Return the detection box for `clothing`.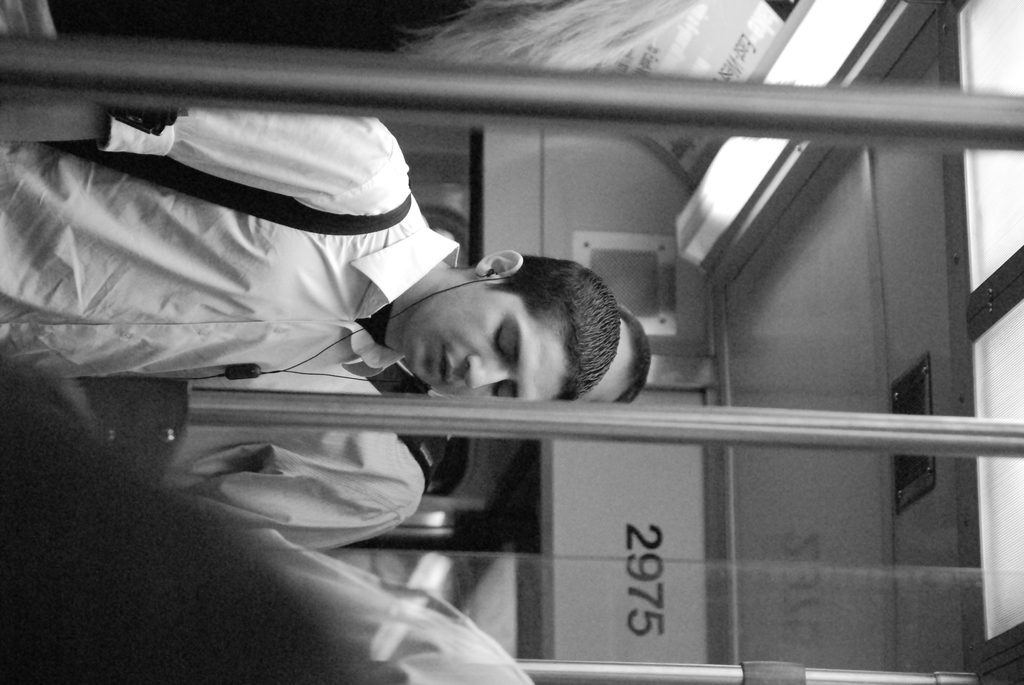
28 84 518 432.
